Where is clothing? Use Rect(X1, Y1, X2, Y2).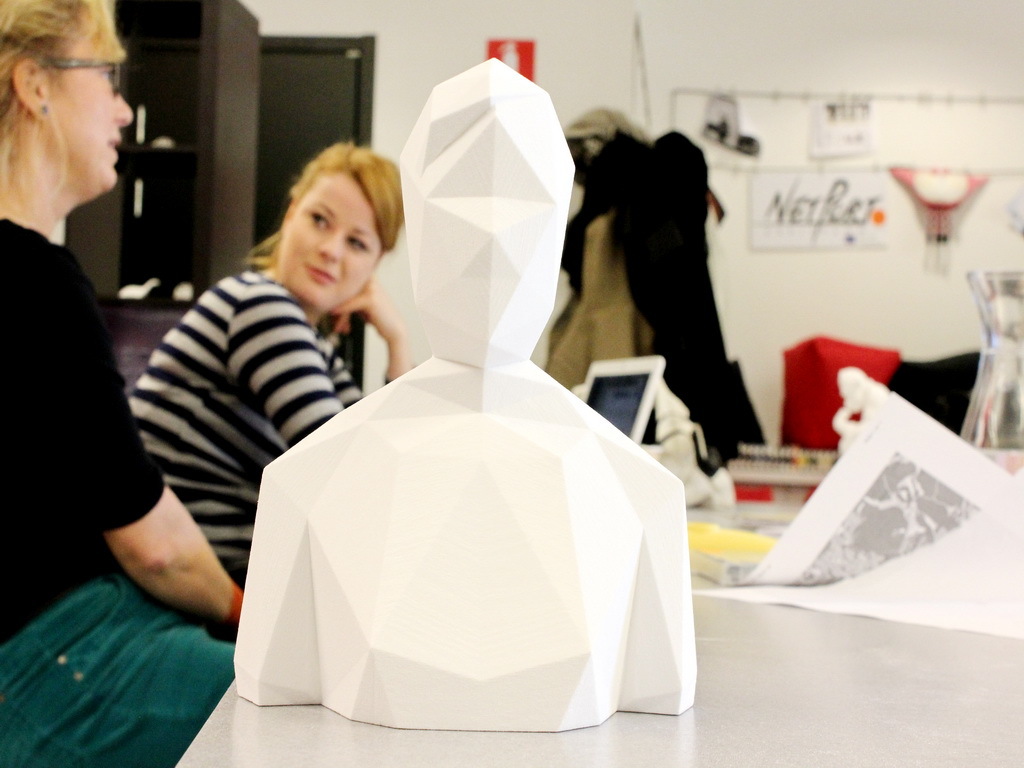
Rect(539, 131, 758, 470).
